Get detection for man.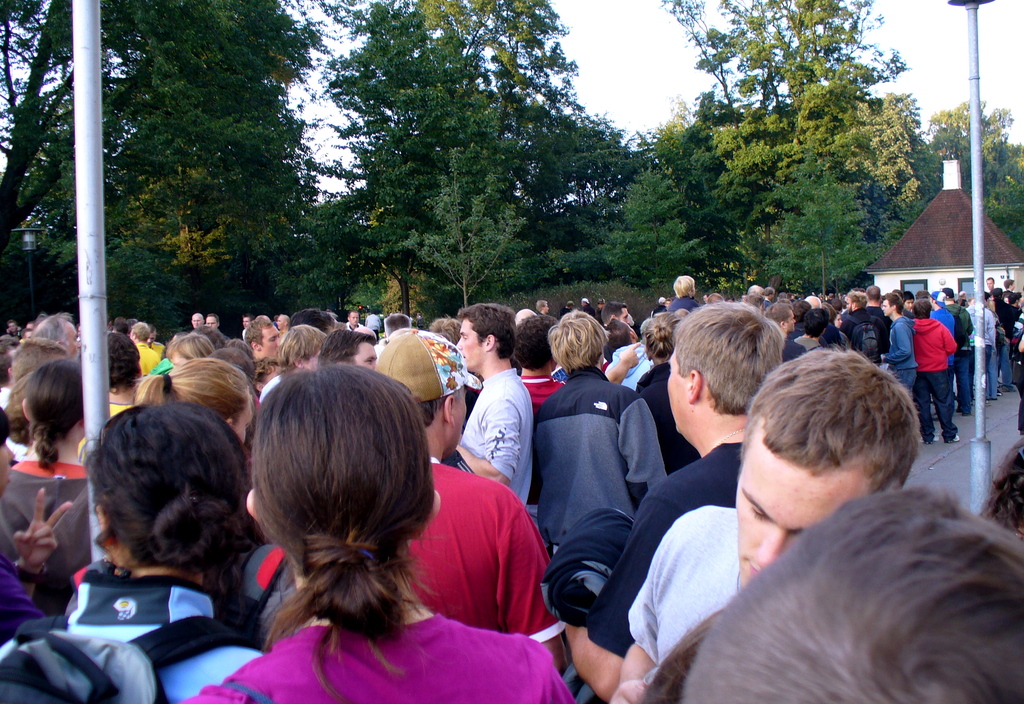
Detection: [258,314,273,322].
